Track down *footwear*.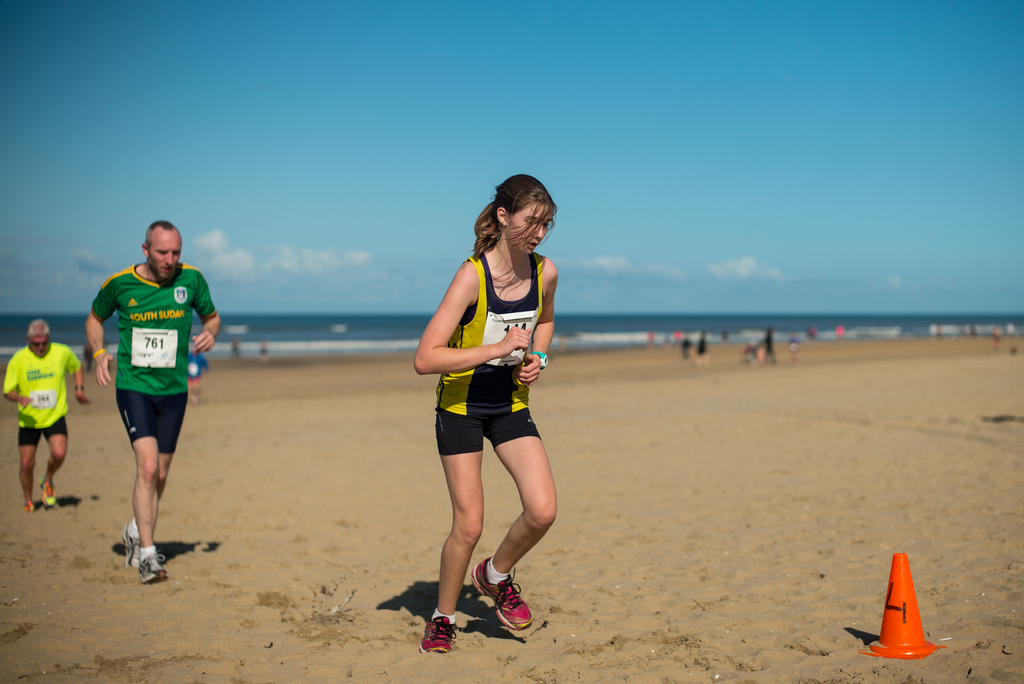
Tracked to 40/476/56/507.
